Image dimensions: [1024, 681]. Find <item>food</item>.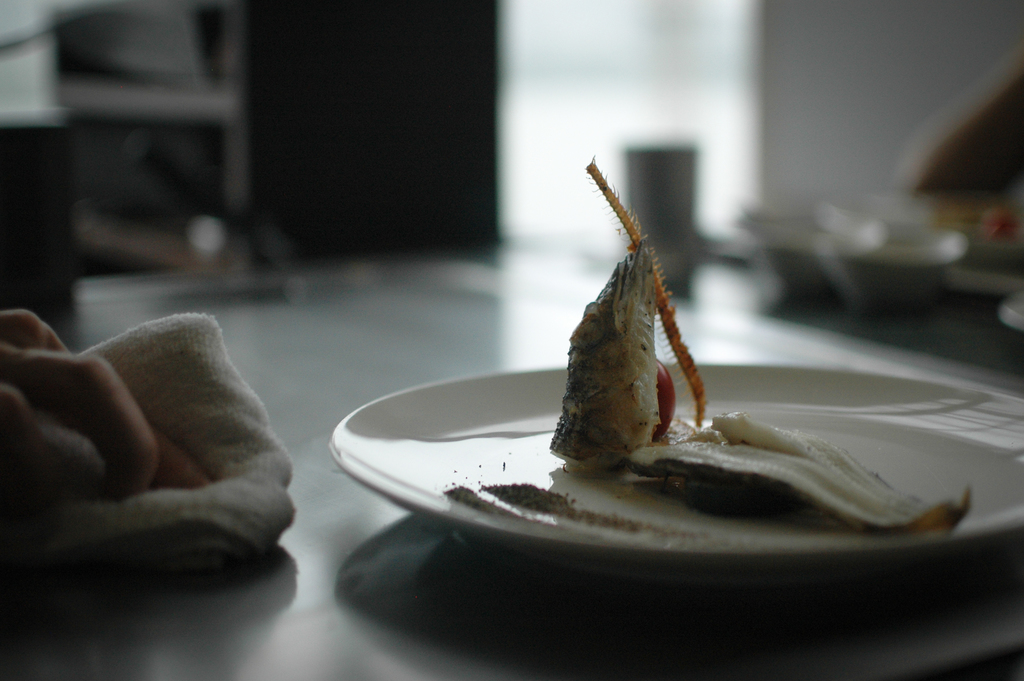
{"x1": 620, "y1": 412, "x2": 973, "y2": 538}.
